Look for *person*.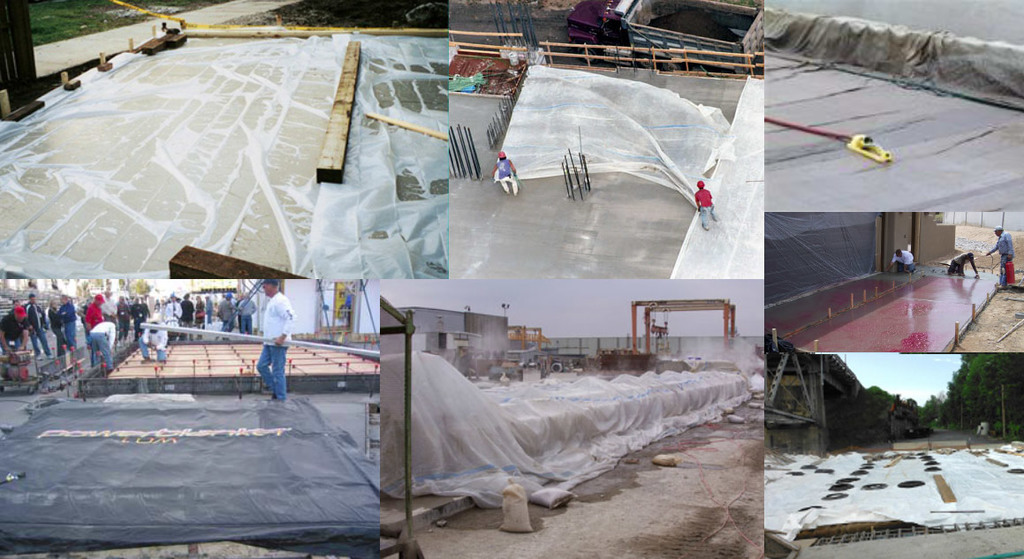
Found: region(489, 147, 516, 191).
